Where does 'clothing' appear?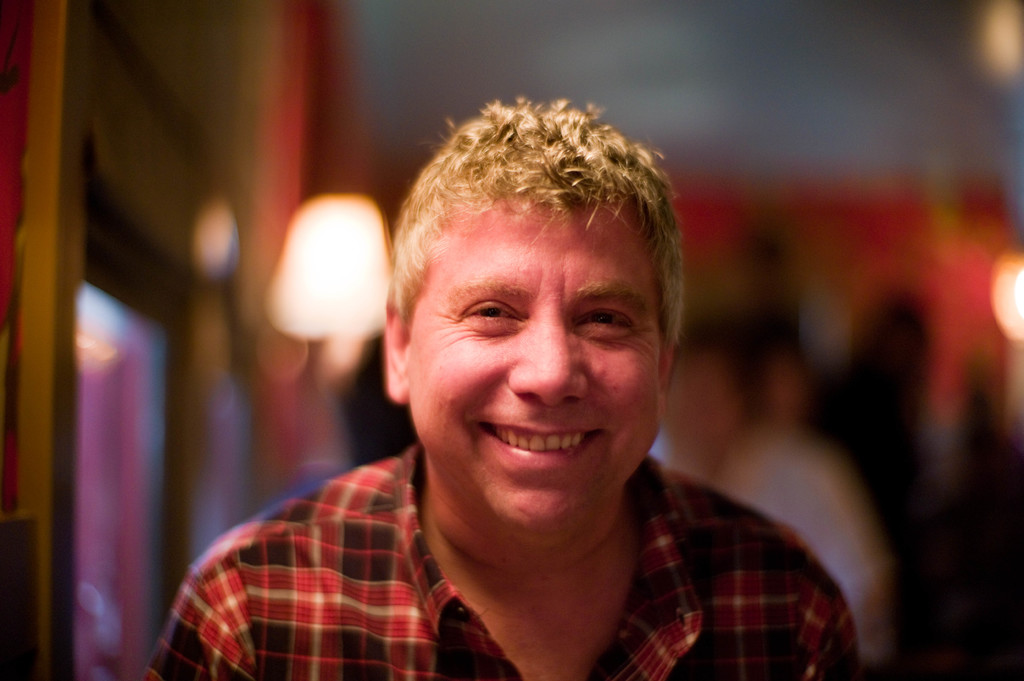
Appears at l=140, t=389, r=839, b=675.
